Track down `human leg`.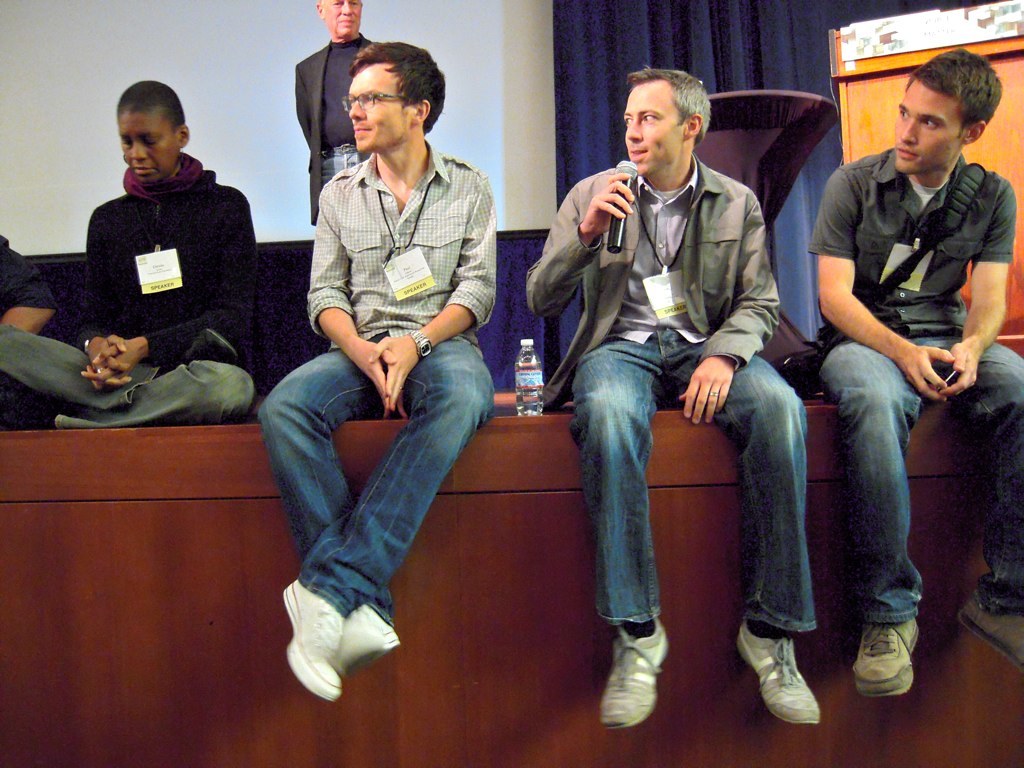
Tracked to 0 324 235 394.
